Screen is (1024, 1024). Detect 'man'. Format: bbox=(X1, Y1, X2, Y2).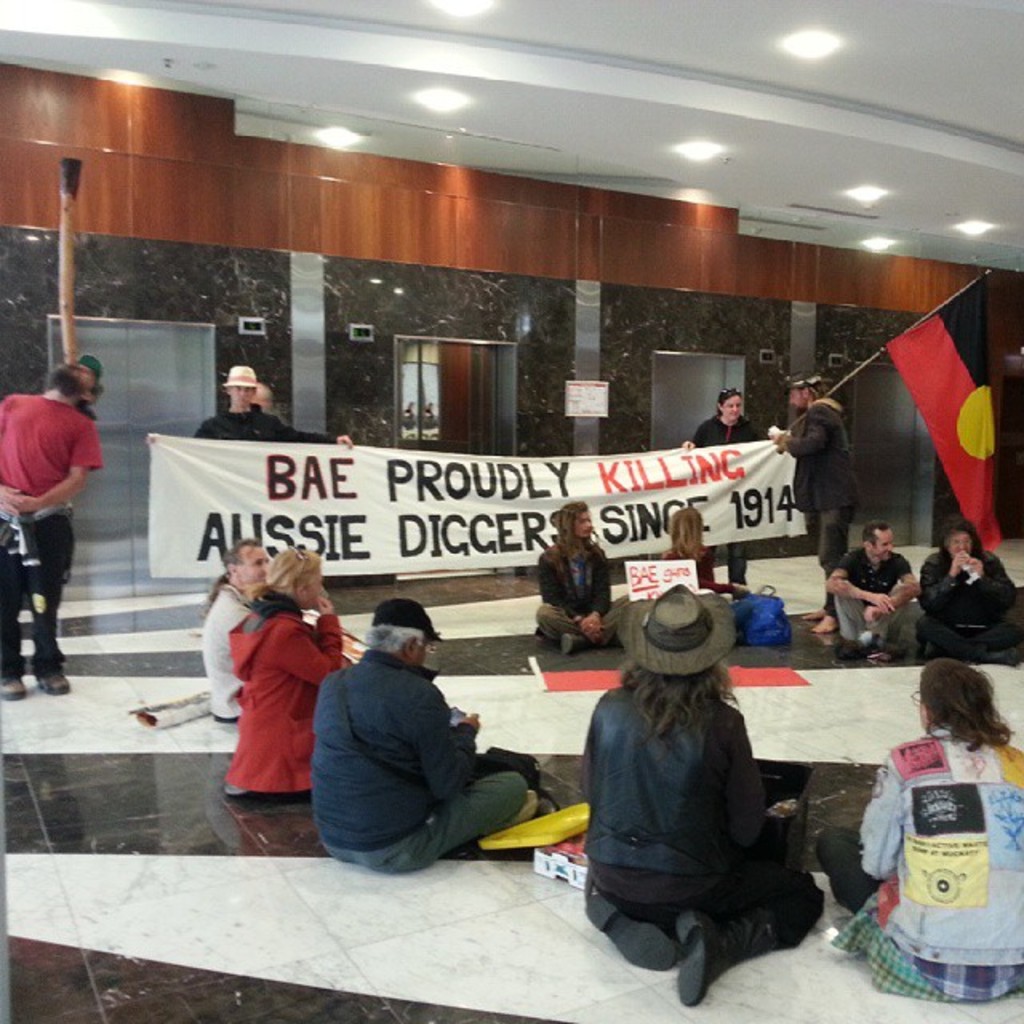
bbox=(195, 538, 272, 725).
